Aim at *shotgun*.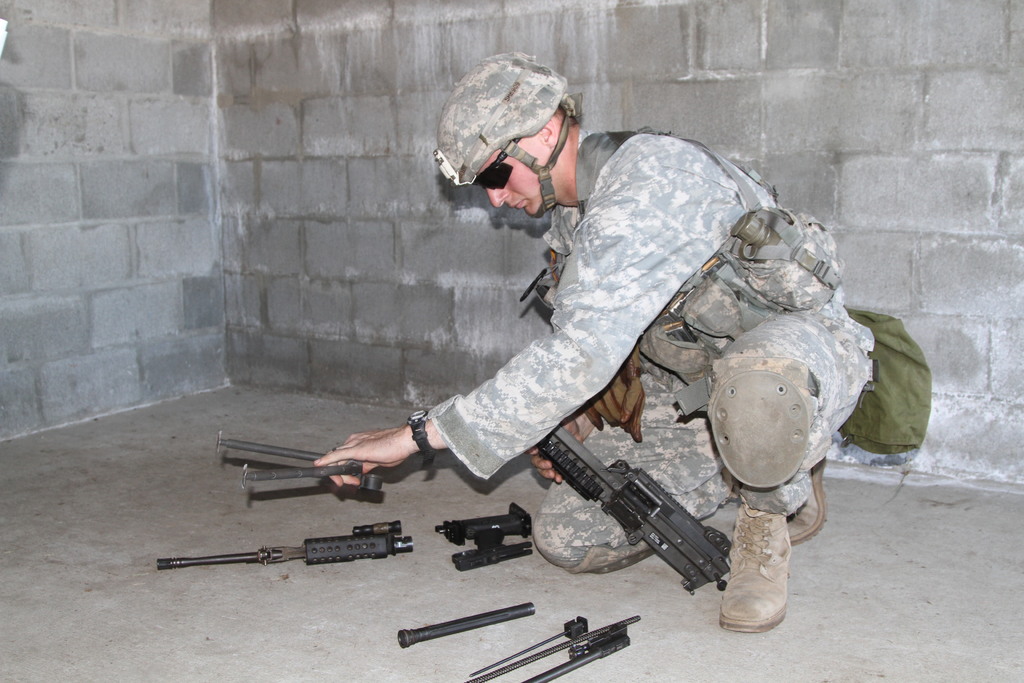
Aimed at crop(527, 424, 735, 593).
